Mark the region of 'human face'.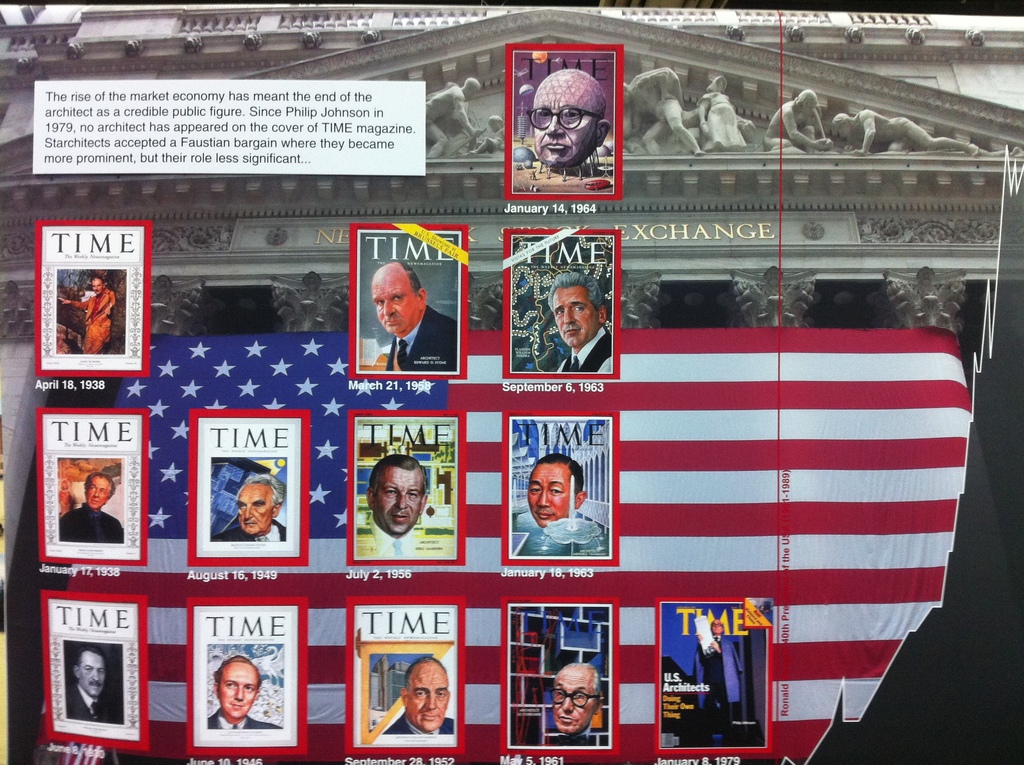
Region: [412,664,447,725].
